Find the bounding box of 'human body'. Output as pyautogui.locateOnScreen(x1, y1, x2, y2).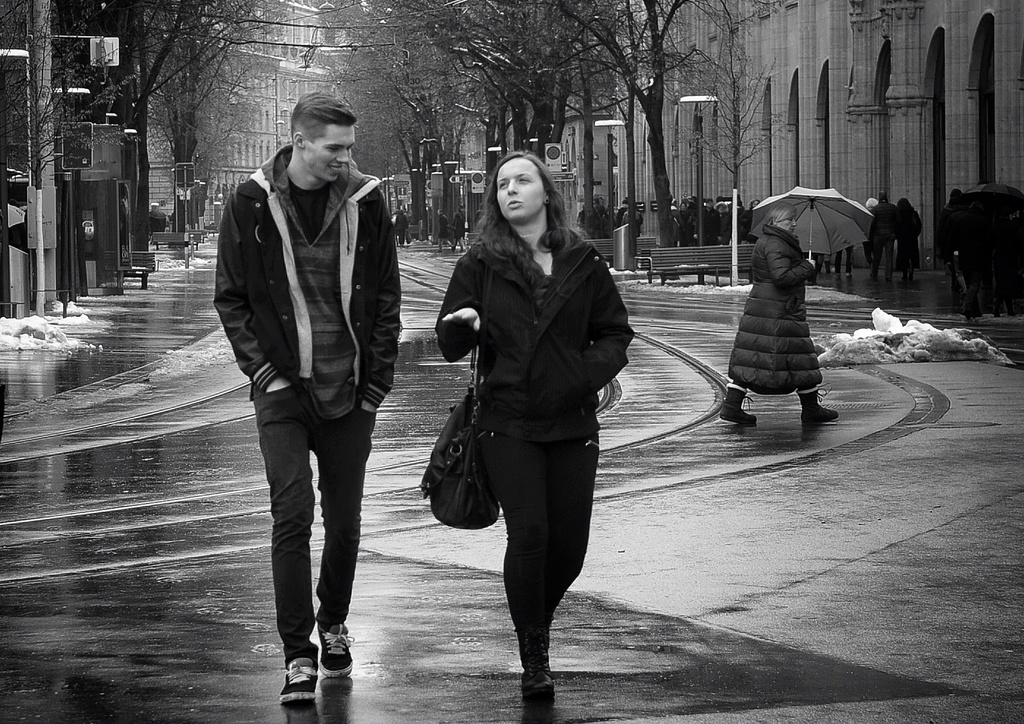
pyautogui.locateOnScreen(433, 213, 450, 255).
